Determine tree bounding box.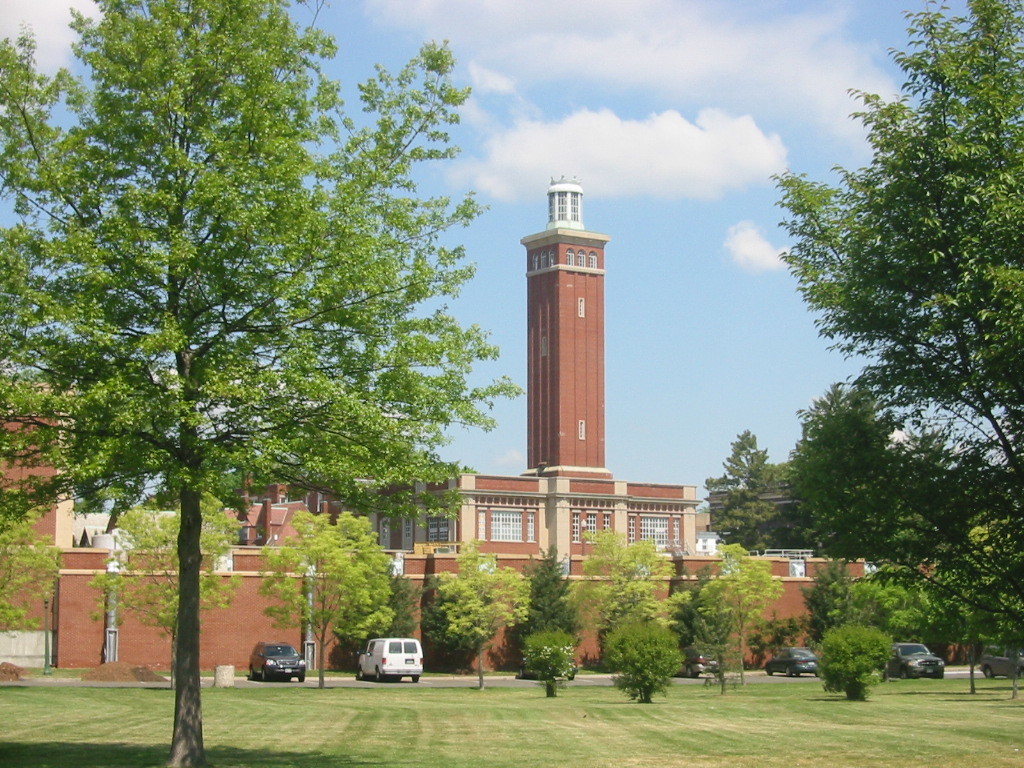
Determined: (x1=766, y1=0, x2=1023, y2=680).
